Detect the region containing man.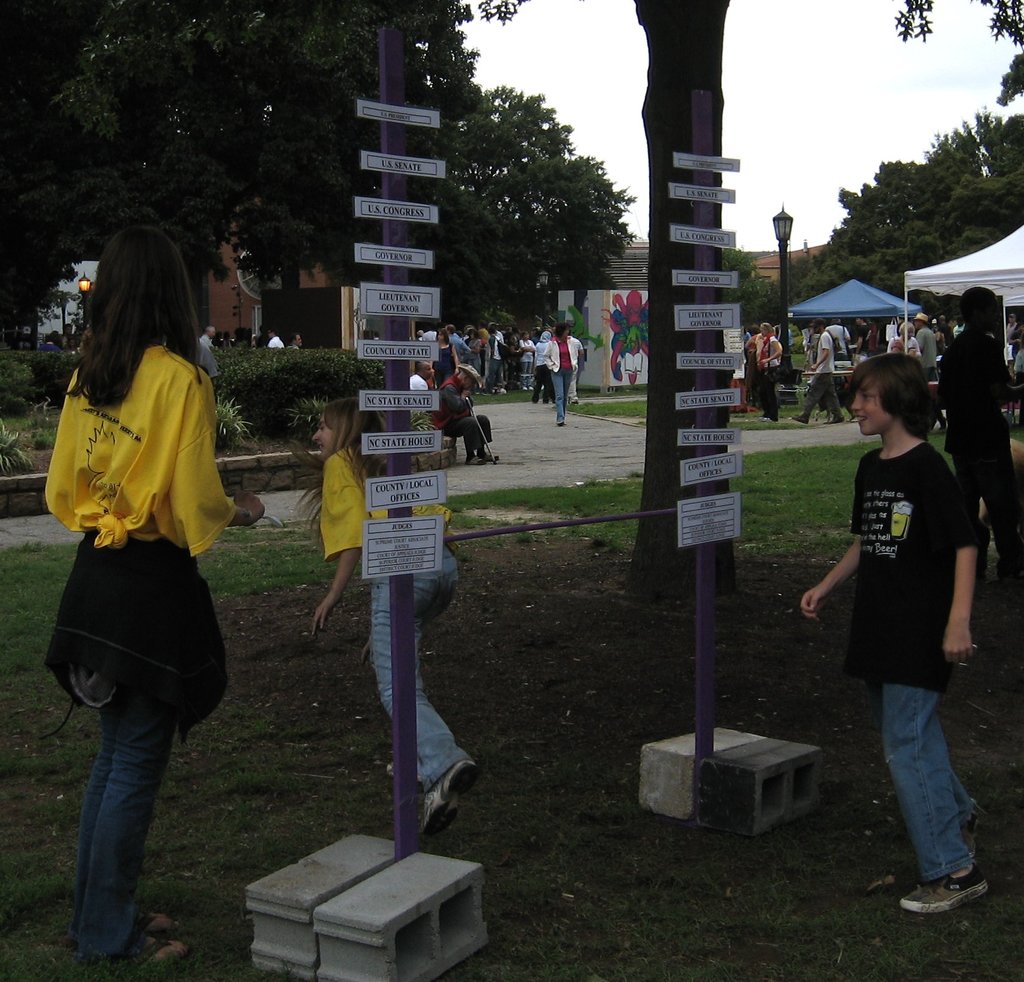
(1013,346,1023,423).
